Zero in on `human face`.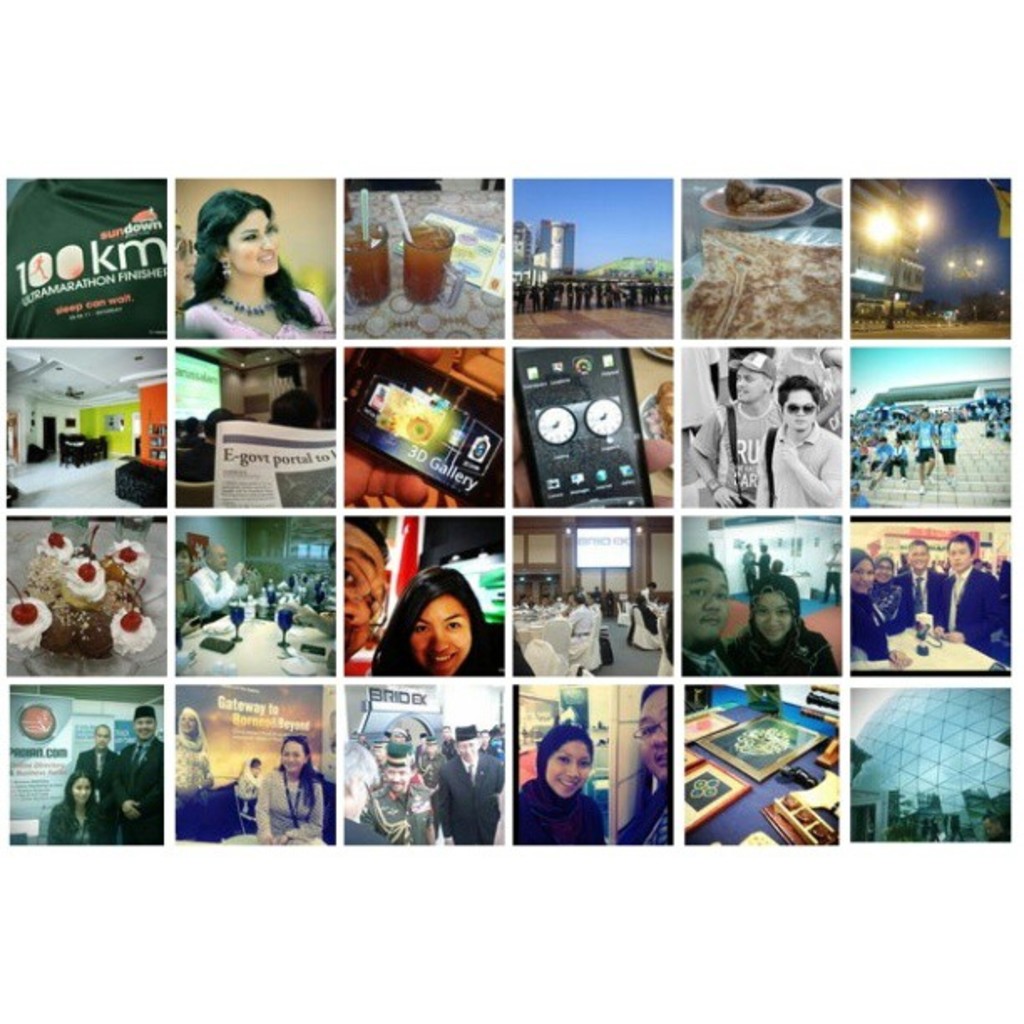
Zeroed in: x1=783, y1=388, x2=817, y2=437.
